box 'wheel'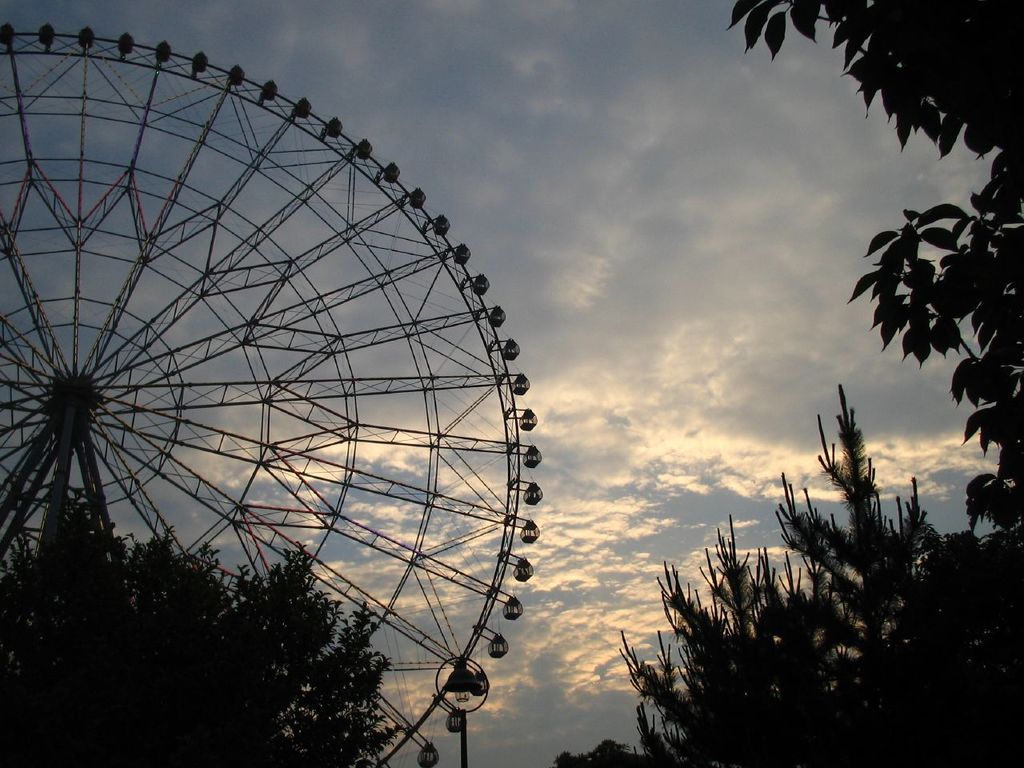
x1=53 y1=23 x2=553 y2=734
